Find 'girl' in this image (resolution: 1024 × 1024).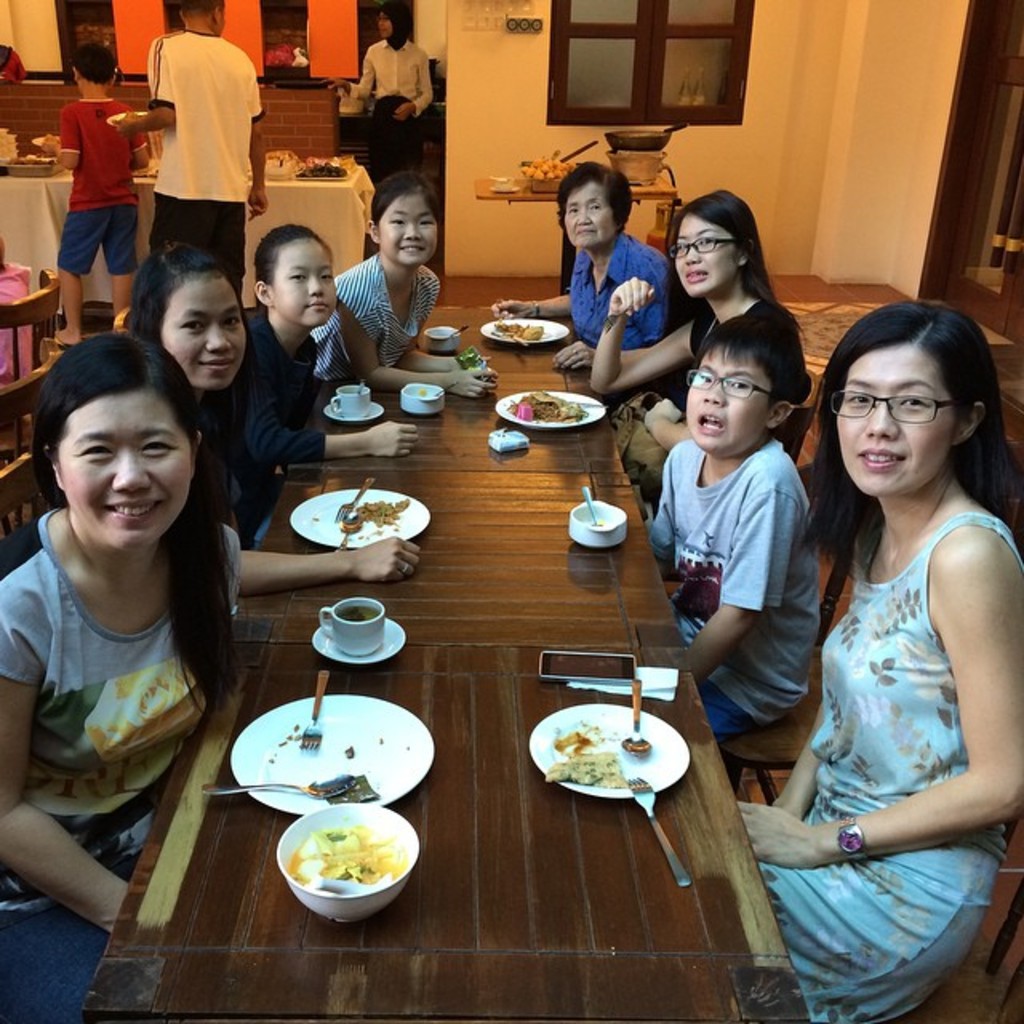
(584, 189, 779, 518).
